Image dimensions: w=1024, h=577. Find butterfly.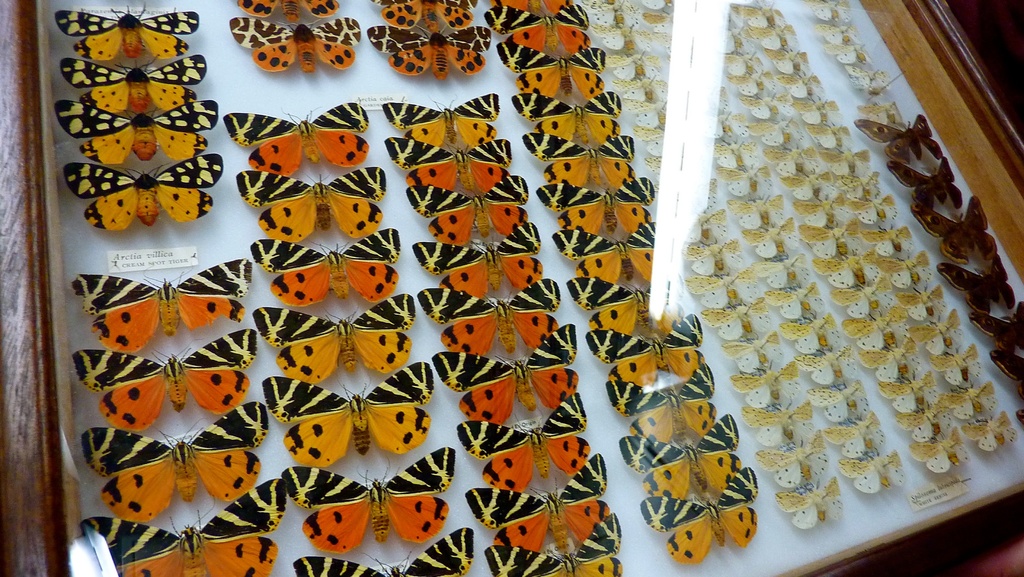
436,325,580,430.
